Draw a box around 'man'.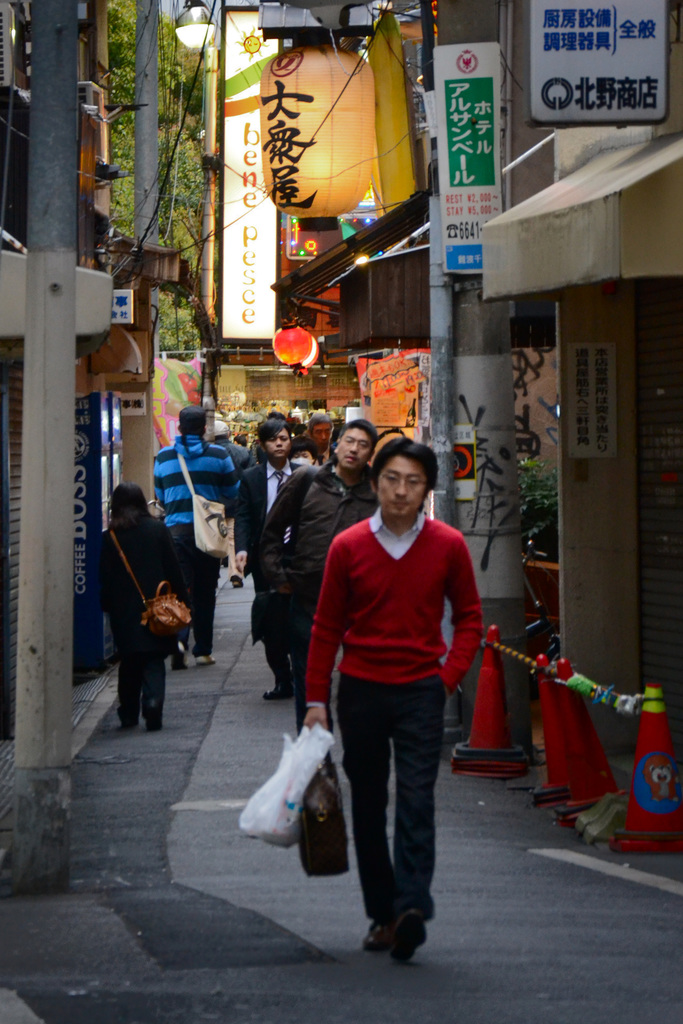
locate(306, 408, 338, 466).
